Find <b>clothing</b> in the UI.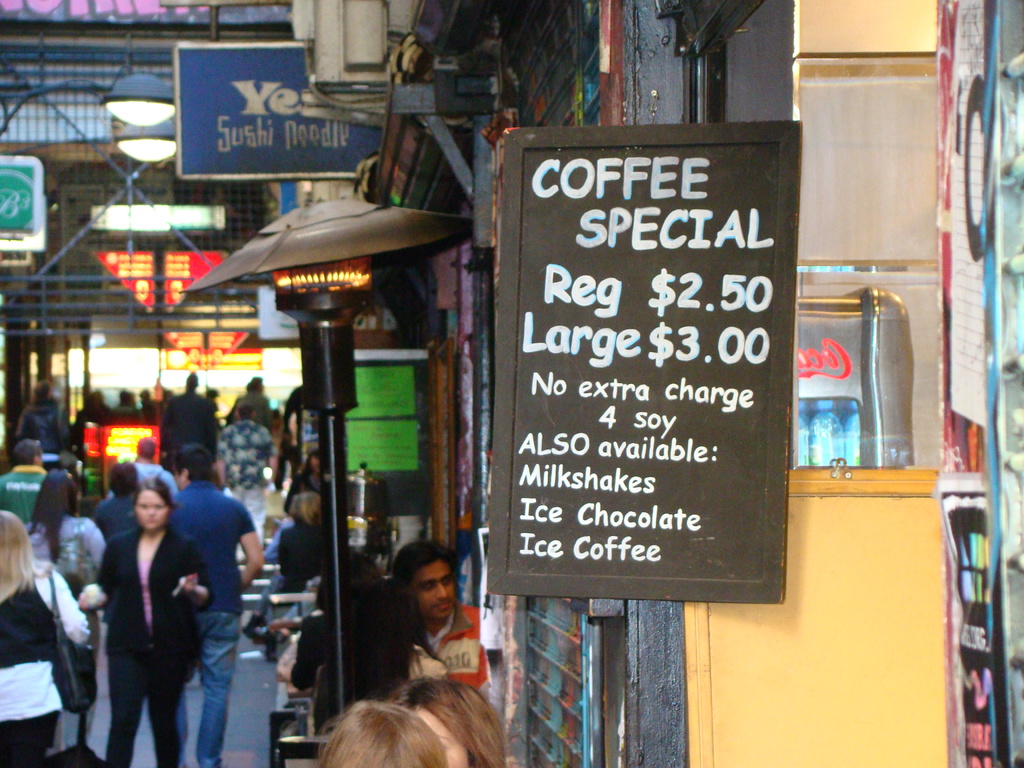
UI element at locate(230, 388, 273, 422).
